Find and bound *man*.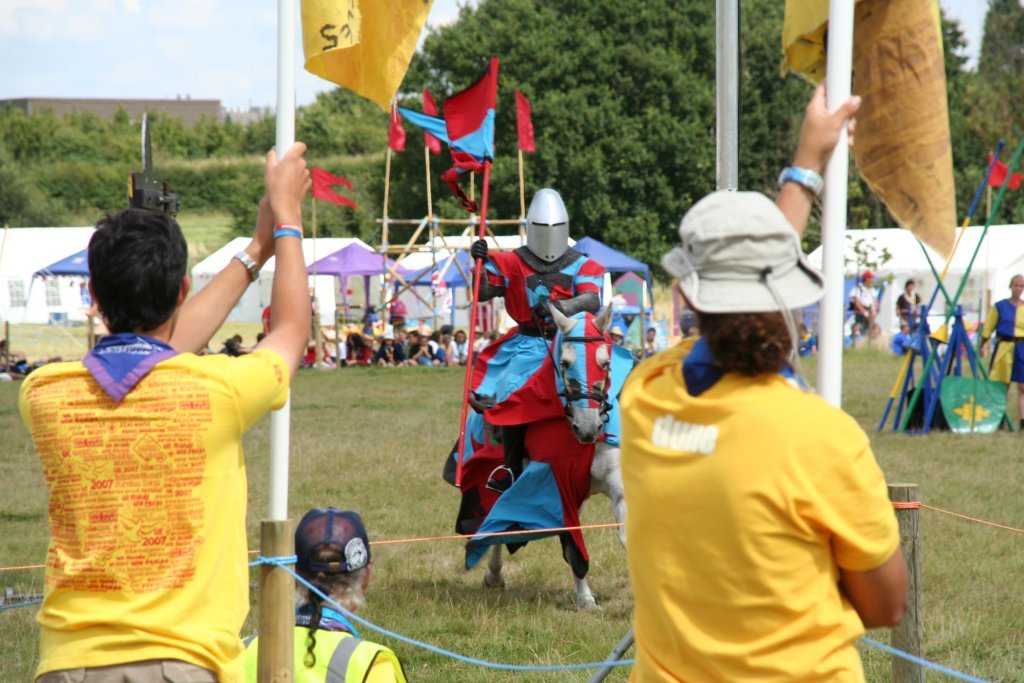
Bound: [848, 268, 879, 342].
